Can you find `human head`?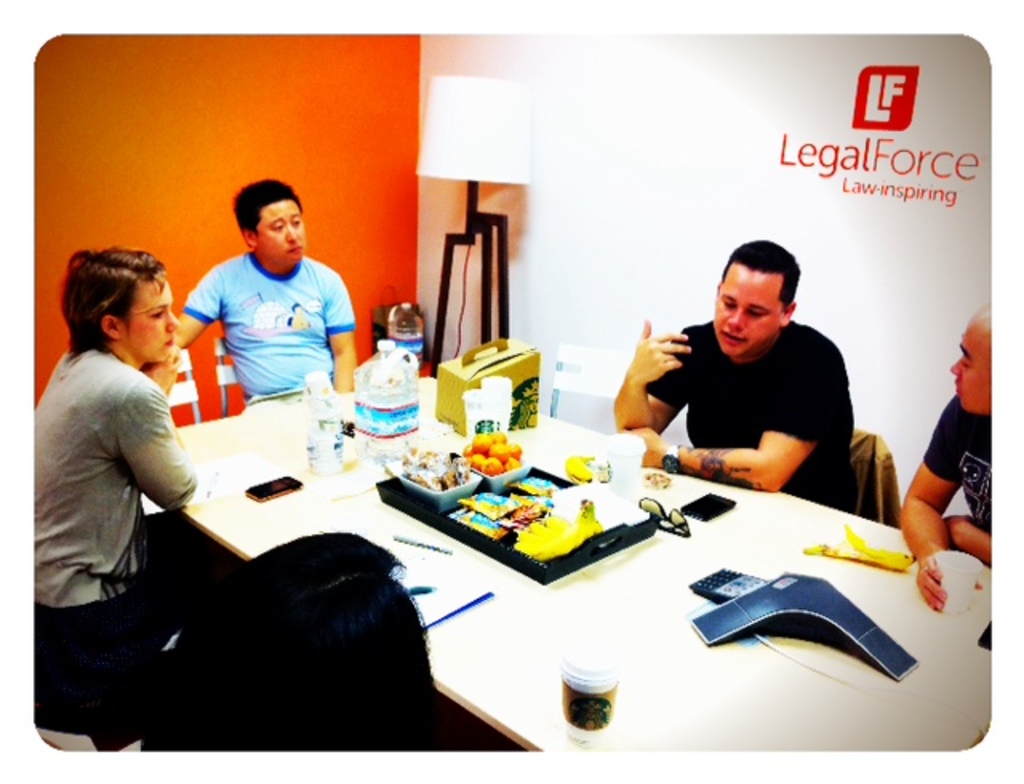
Yes, bounding box: box=[232, 176, 306, 272].
